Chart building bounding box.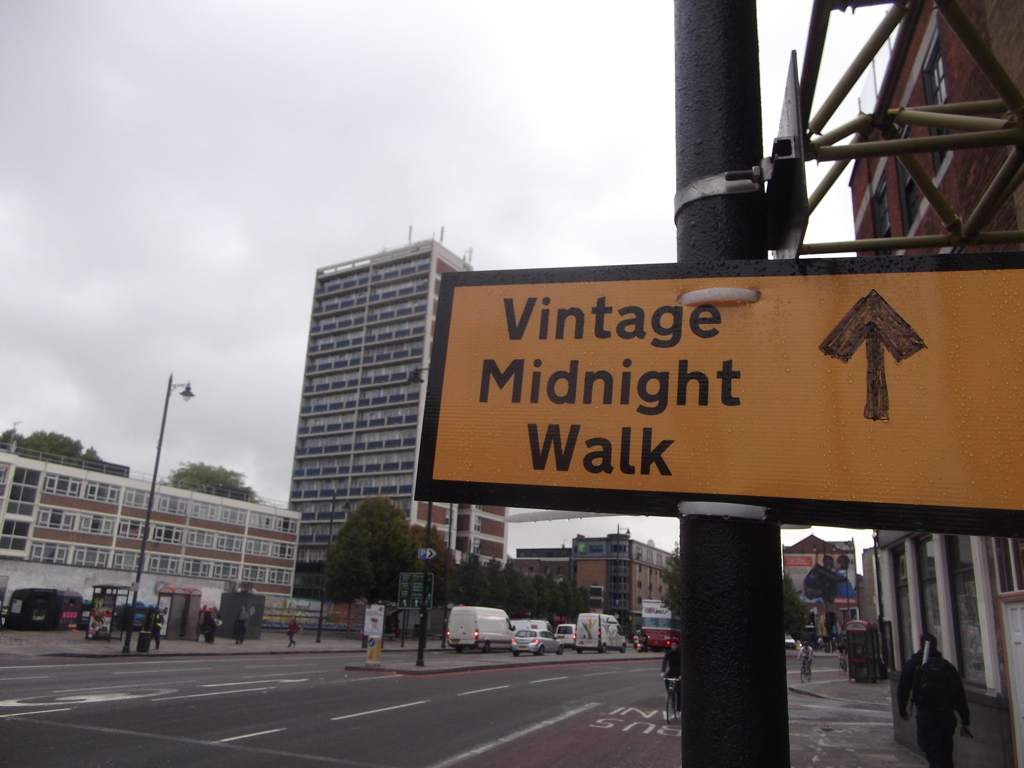
Charted: <box>783,540,853,643</box>.
